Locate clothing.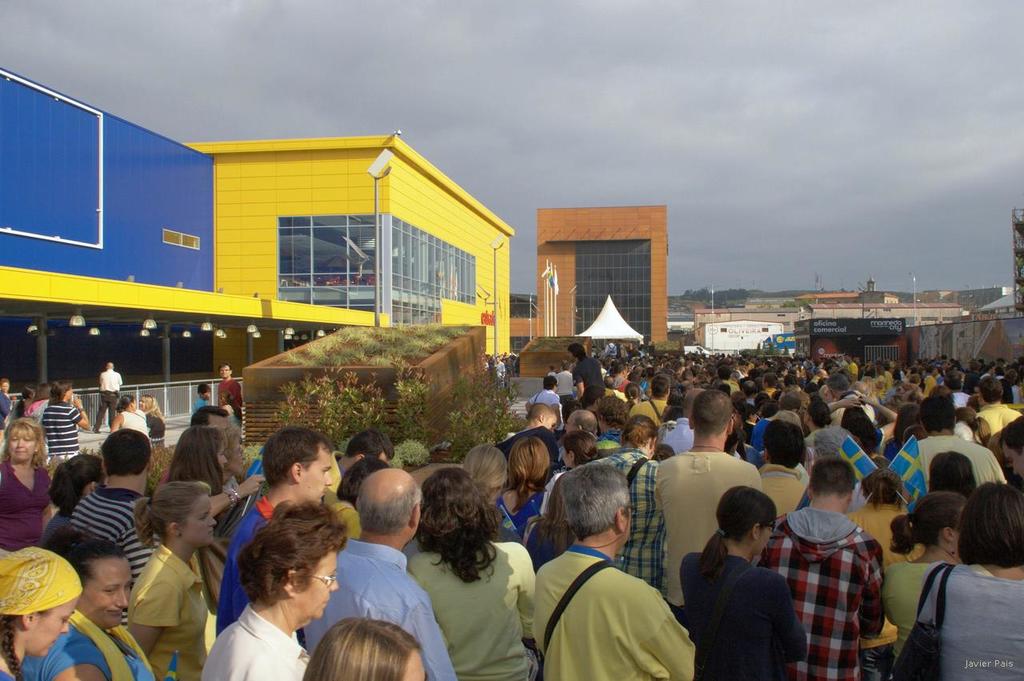
Bounding box: [left=528, top=530, right=701, bottom=676].
